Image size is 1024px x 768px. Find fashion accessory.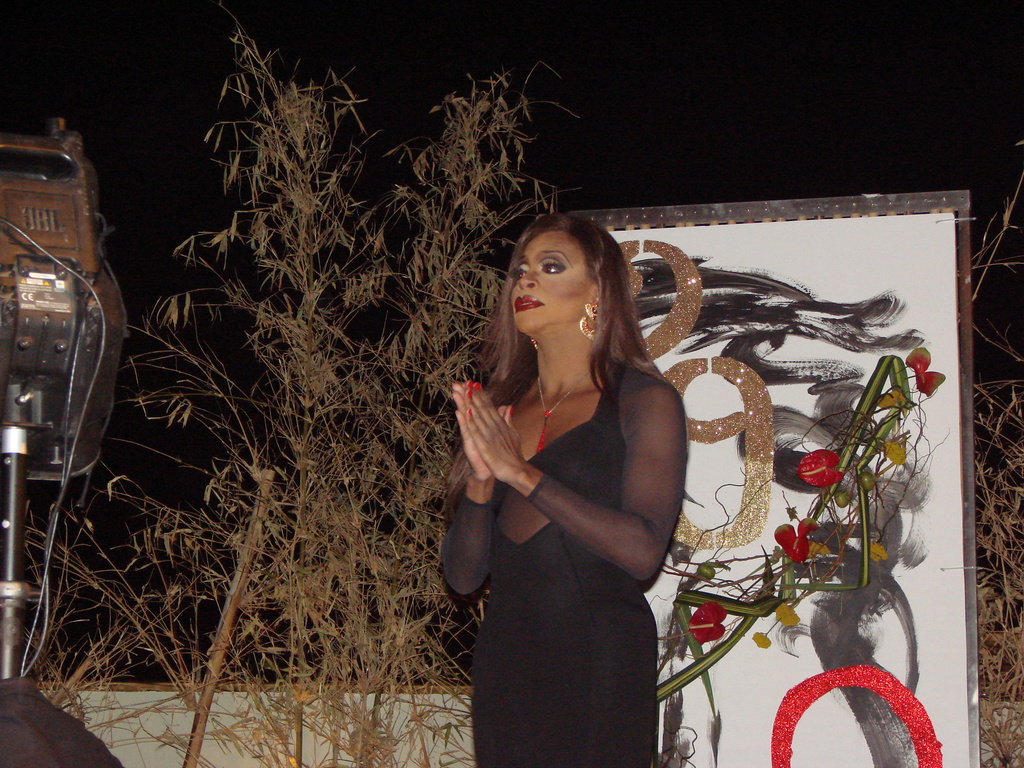
box(472, 381, 474, 387).
